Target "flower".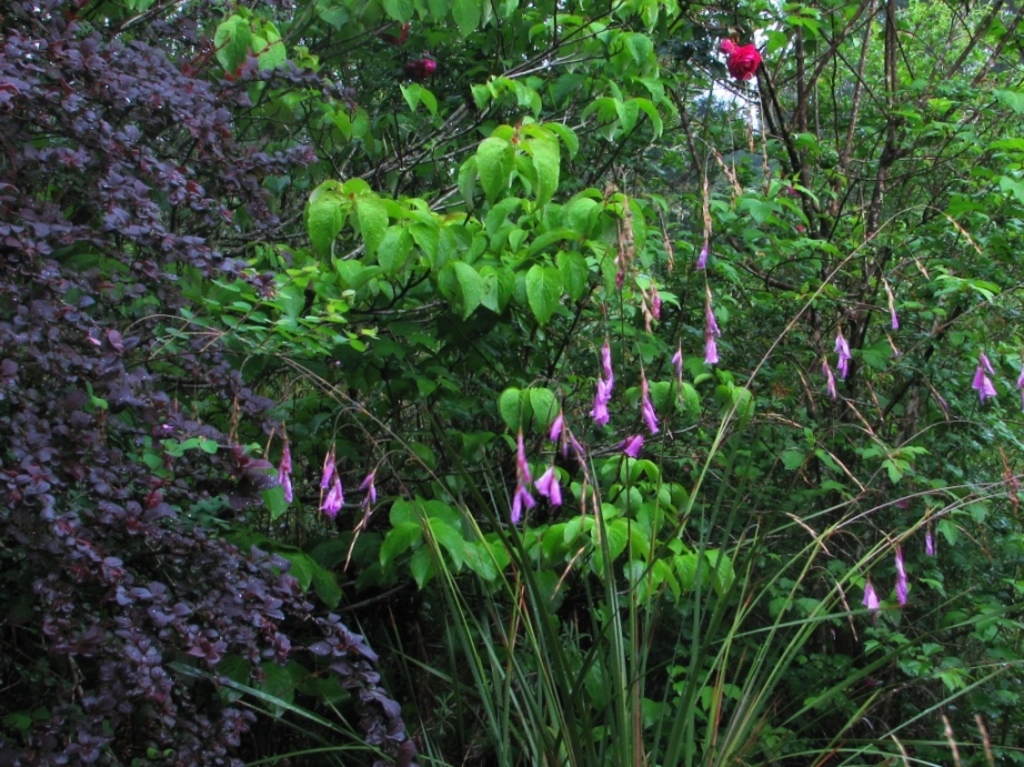
Target region: 892,289,906,335.
